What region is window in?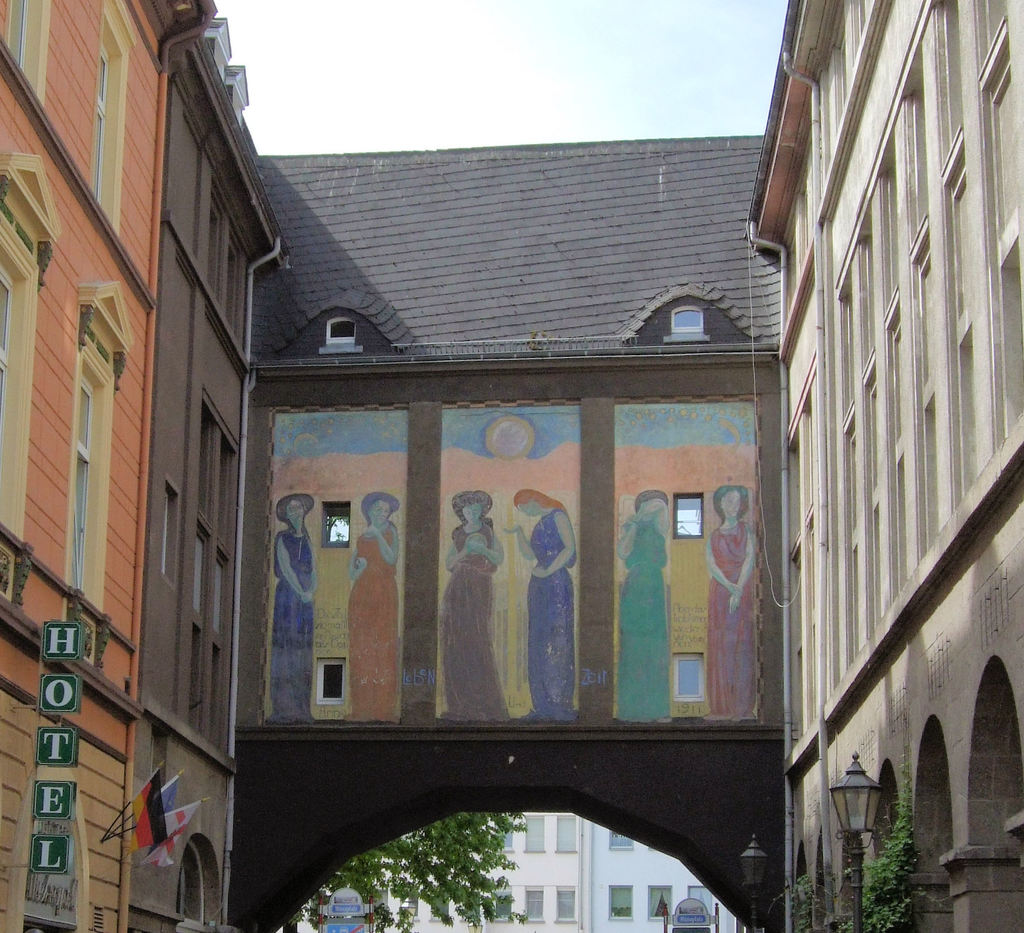
box(68, 0, 136, 246).
